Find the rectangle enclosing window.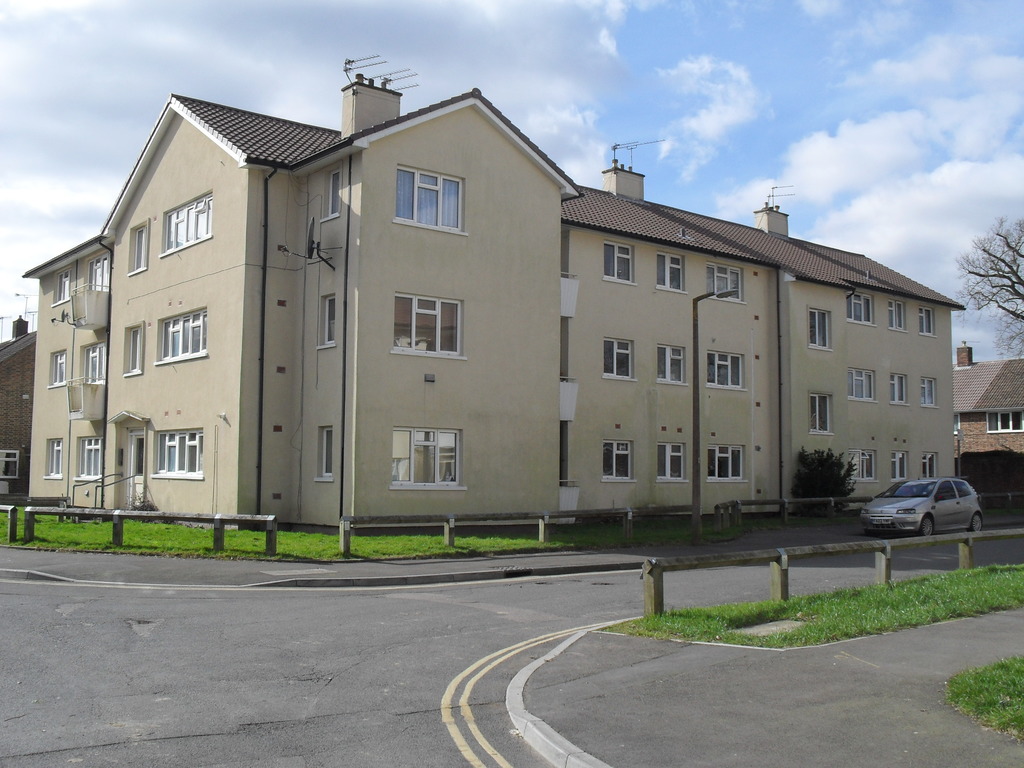
{"x1": 920, "y1": 309, "x2": 935, "y2": 335}.
